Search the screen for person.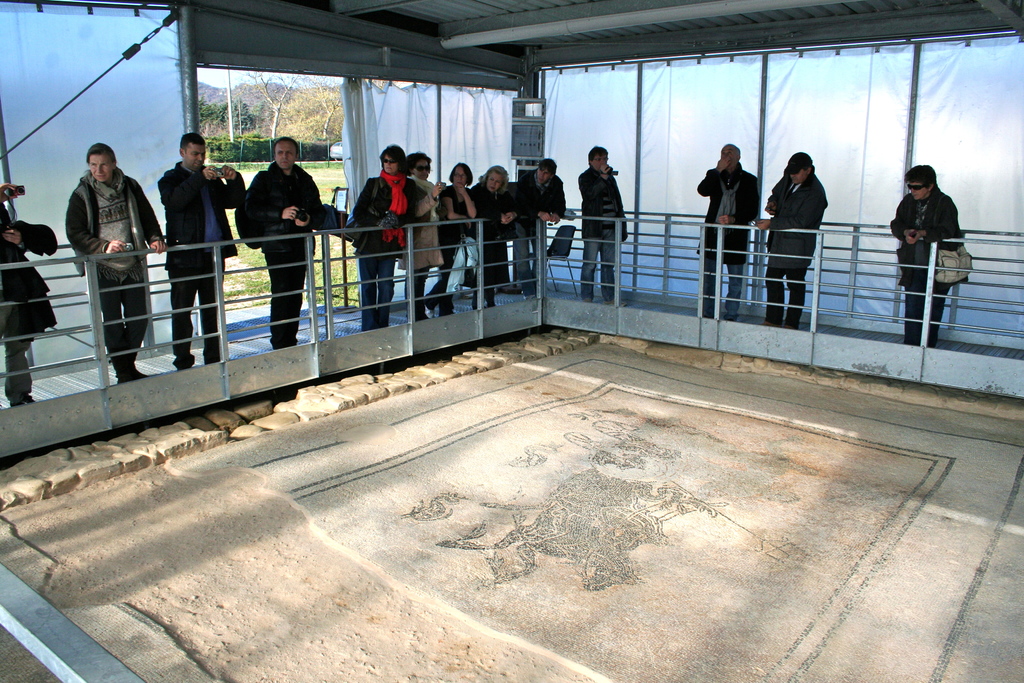
Found at select_region(152, 131, 248, 371).
